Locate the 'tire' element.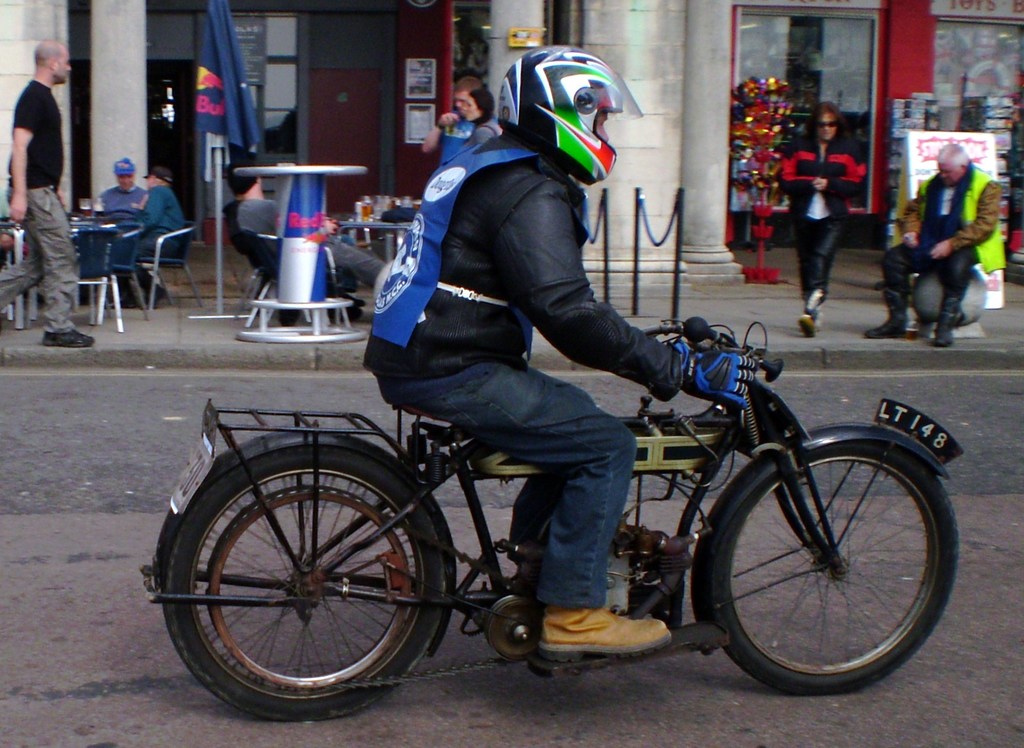
Element bbox: (x1=688, y1=421, x2=959, y2=696).
